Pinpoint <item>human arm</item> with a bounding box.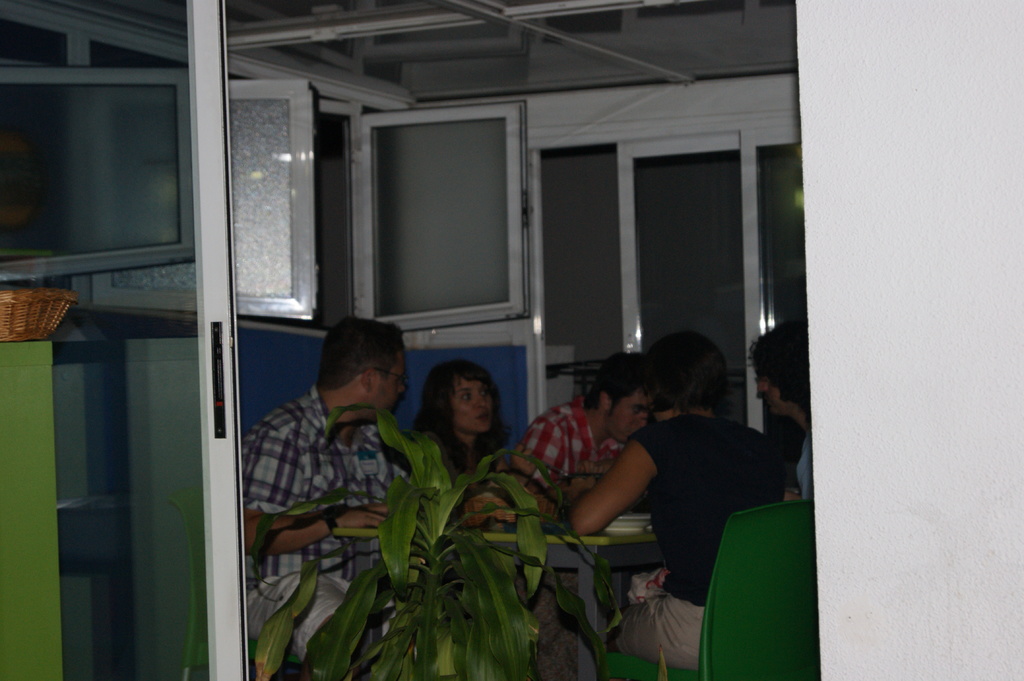
Rect(239, 417, 394, 556).
